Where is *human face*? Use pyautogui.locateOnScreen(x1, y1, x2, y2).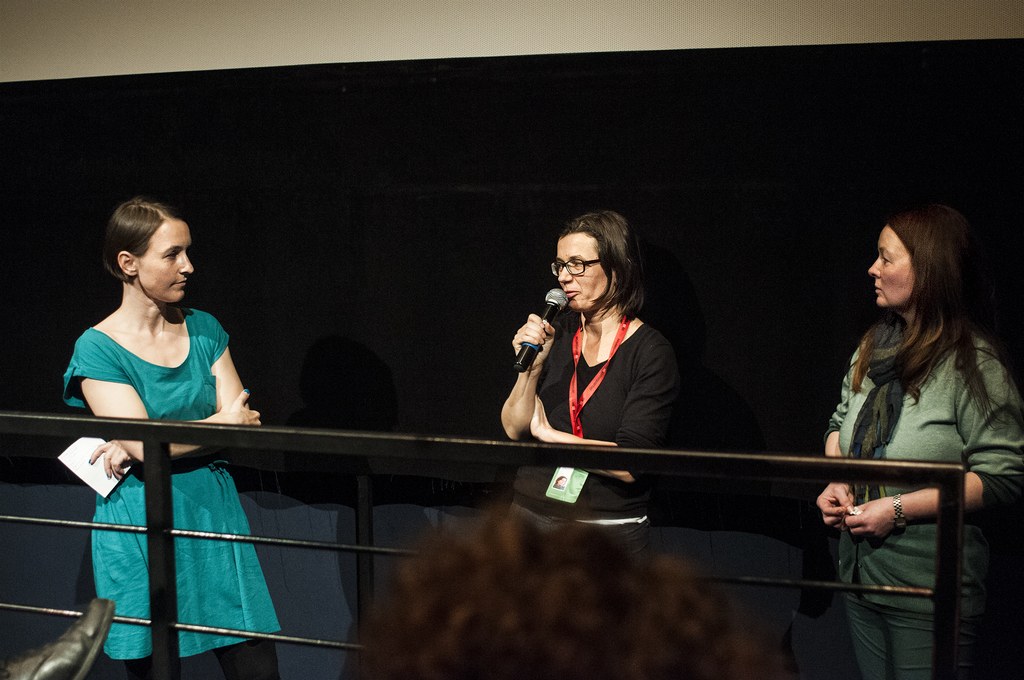
pyautogui.locateOnScreen(867, 225, 915, 309).
